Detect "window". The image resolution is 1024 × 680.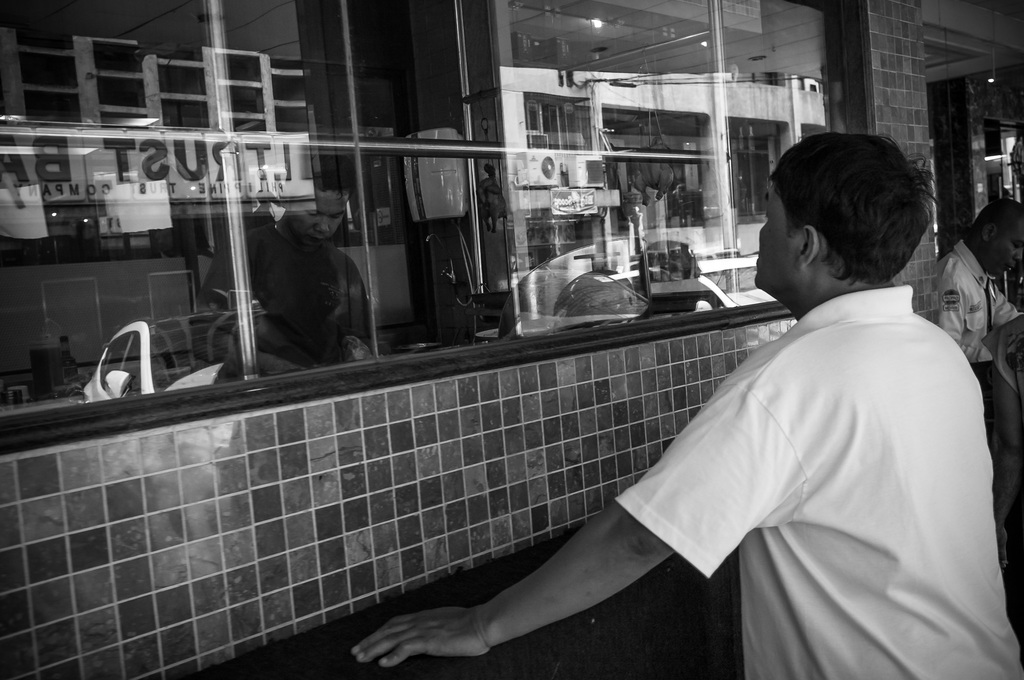
box=[520, 79, 599, 142].
